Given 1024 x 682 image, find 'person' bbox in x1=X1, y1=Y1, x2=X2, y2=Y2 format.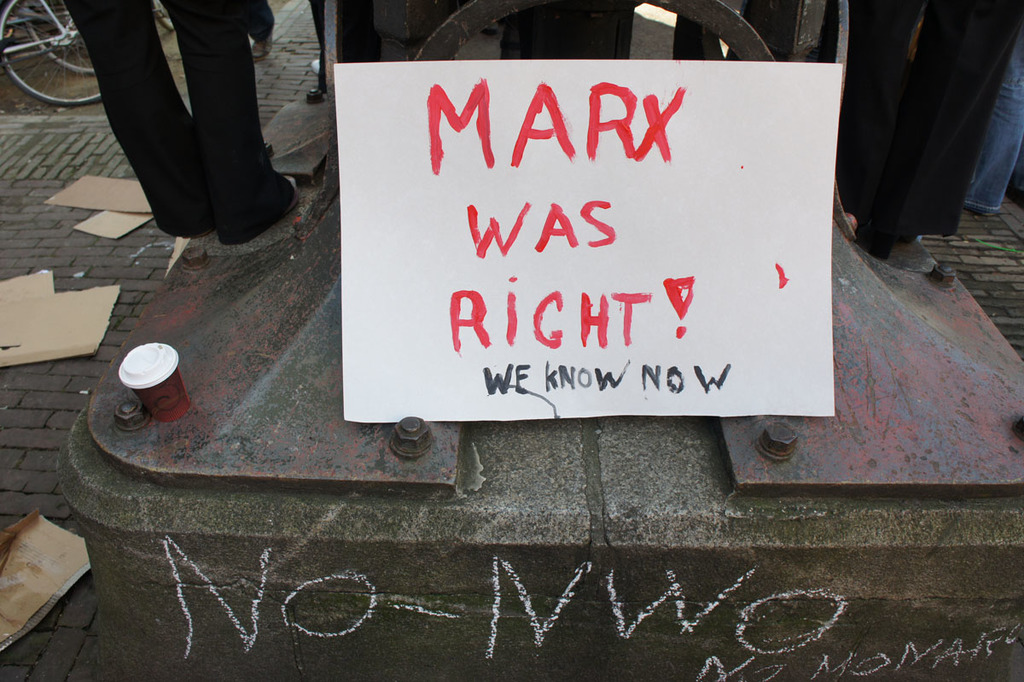
x1=307, y1=0, x2=389, y2=97.
